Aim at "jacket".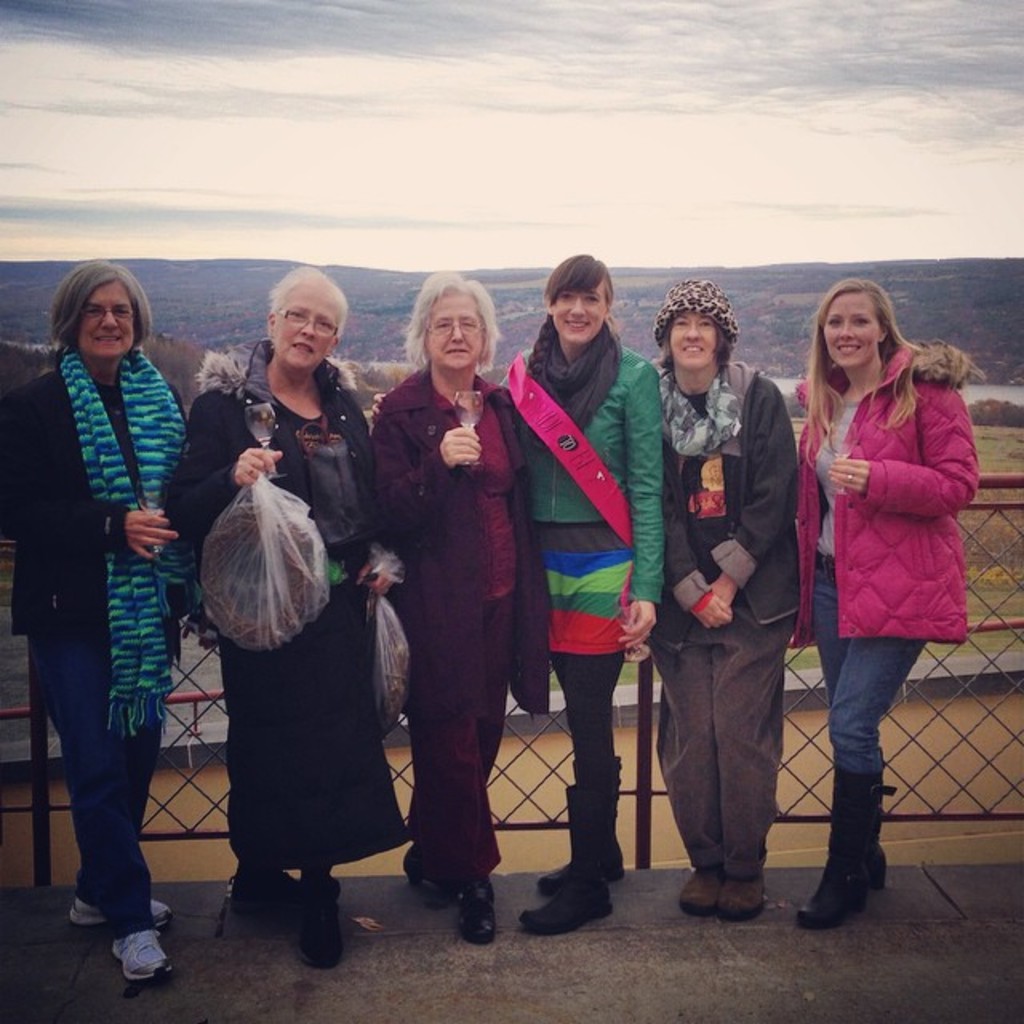
Aimed at box(526, 346, 675, 598).
